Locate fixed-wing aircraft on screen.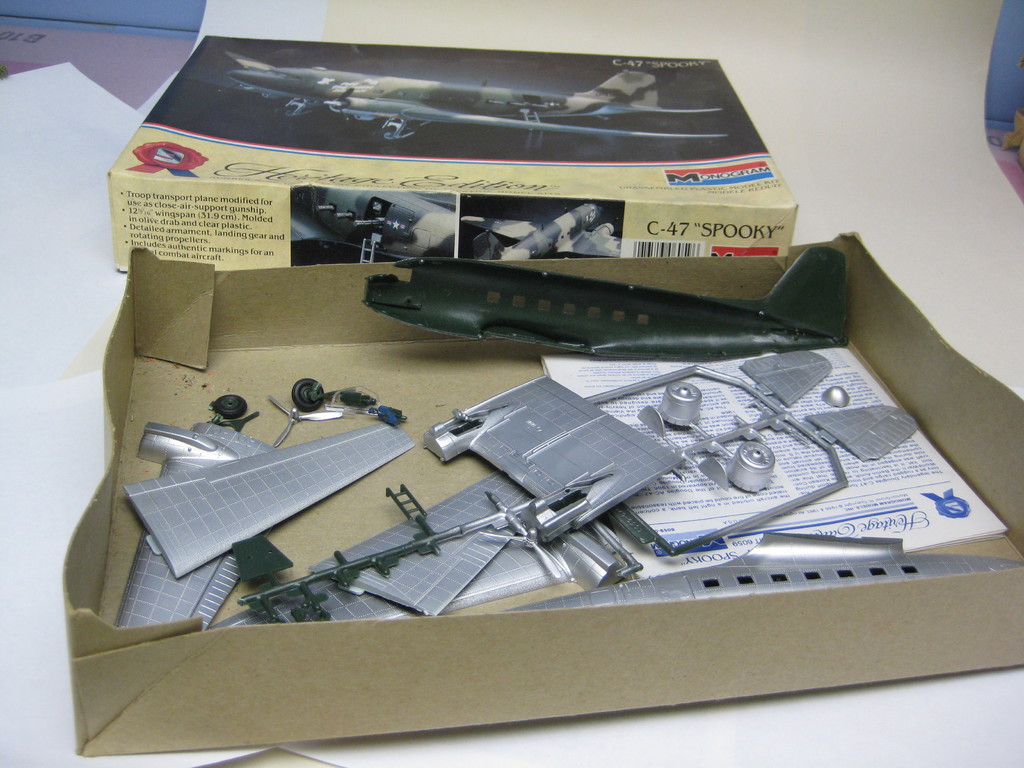
On screen at x1=212 y1=53 x2=735 y2=150.
